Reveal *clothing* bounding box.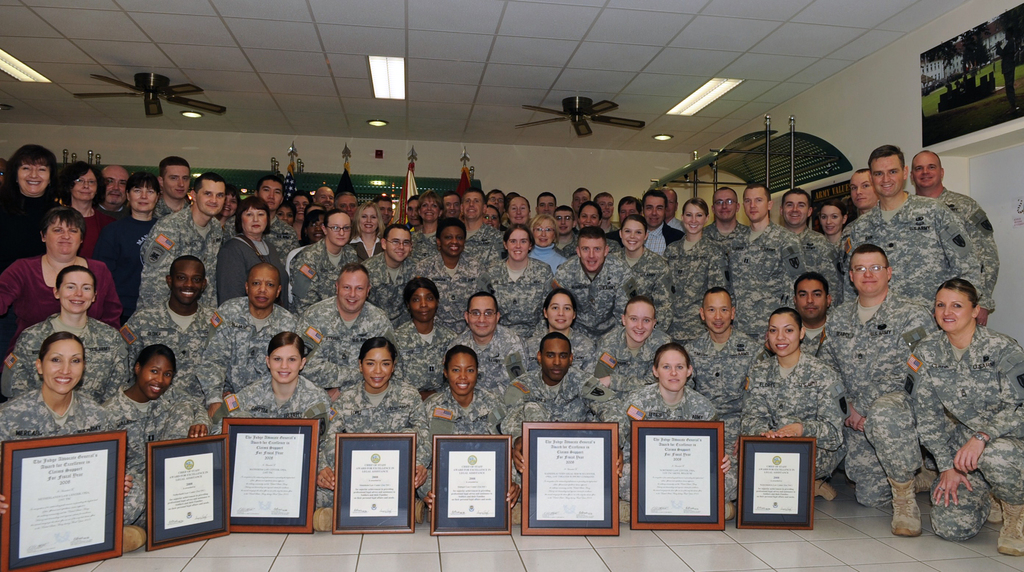
Revealed: pyautogui.locateOnScreen(410, 247, 493, 332).
